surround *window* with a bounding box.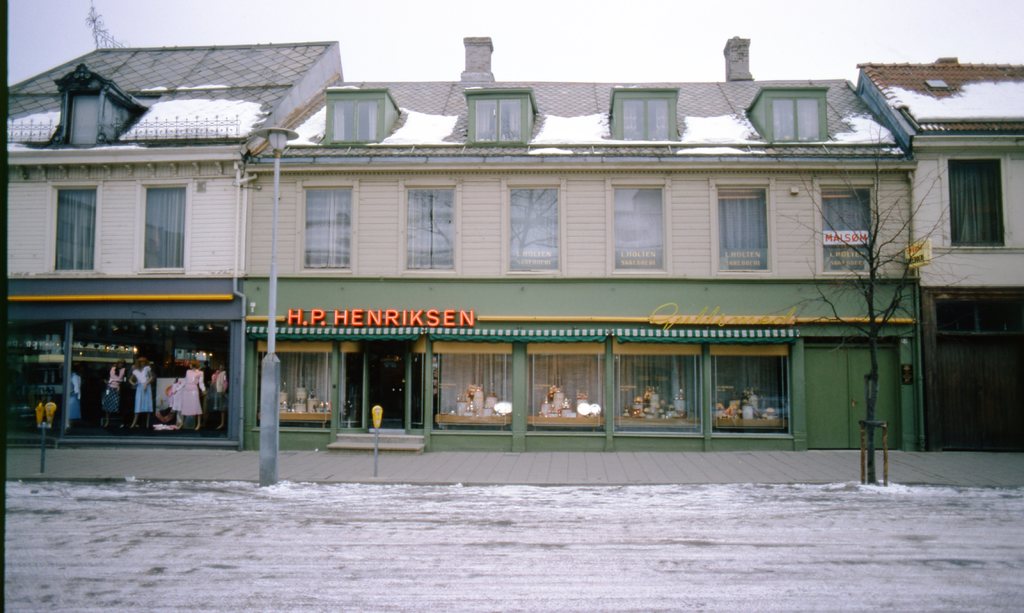
BBox(141, 184, 181, 268).
